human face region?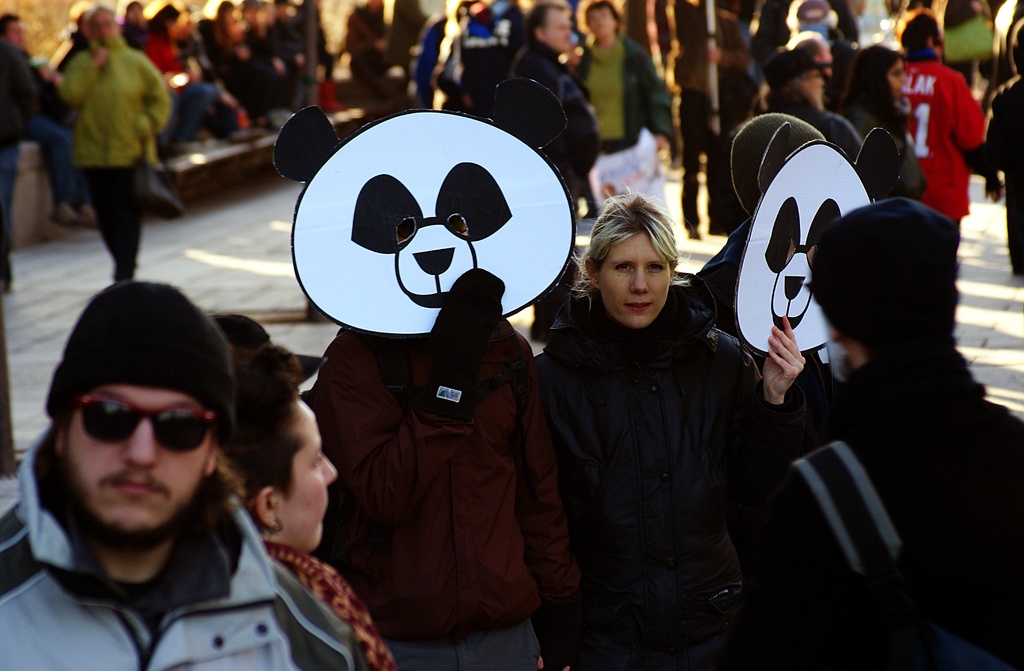
Rect(65, 386, 213, 537)
